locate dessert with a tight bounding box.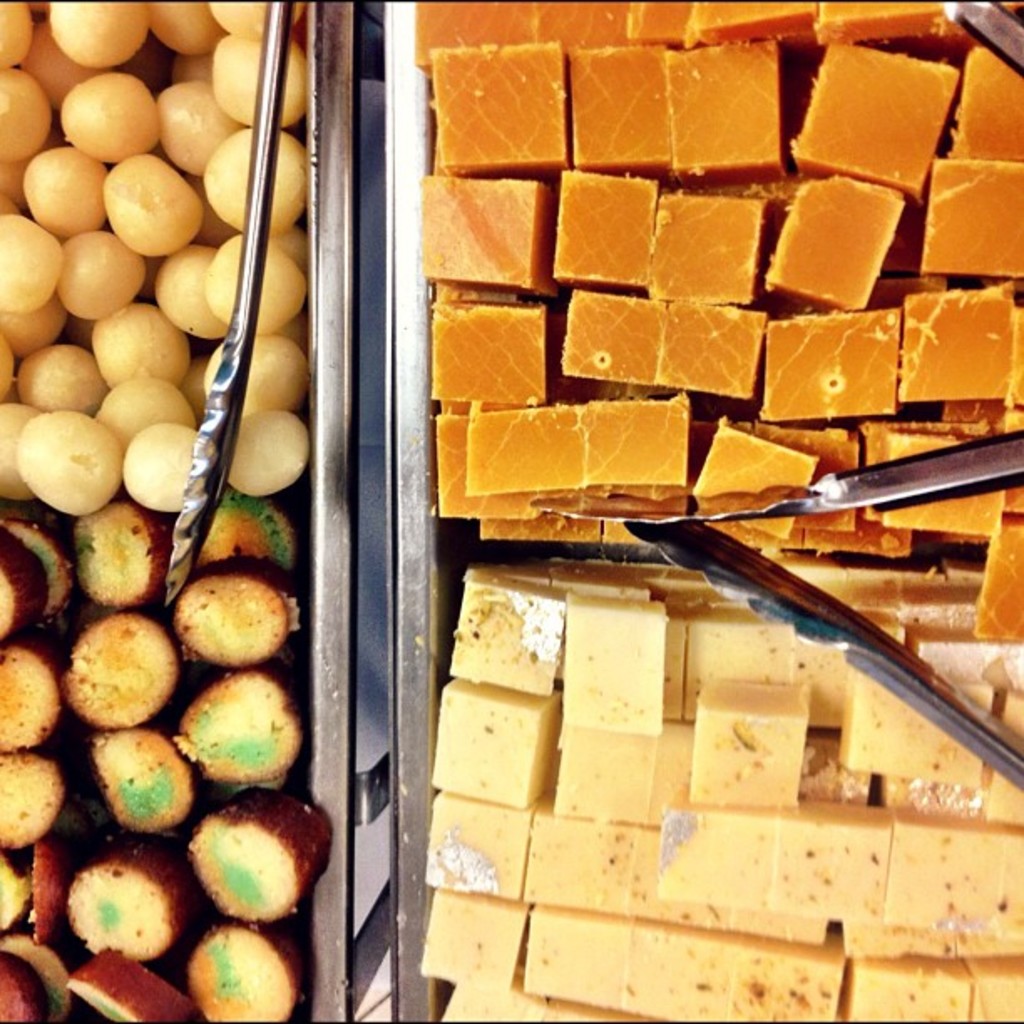
rect(735, 929, 838, 1022).
